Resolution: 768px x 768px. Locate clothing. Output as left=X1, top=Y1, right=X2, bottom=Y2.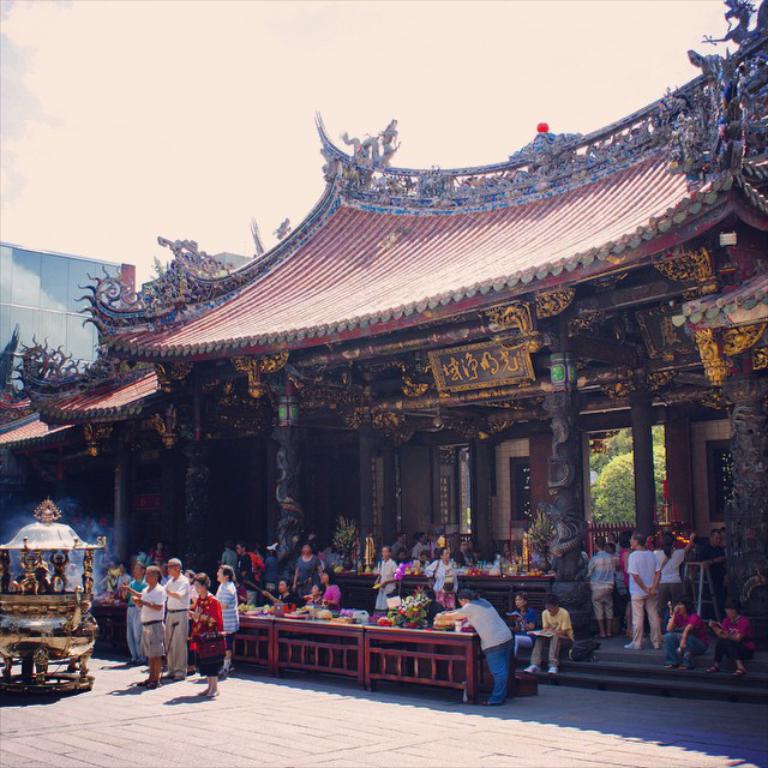
left=128, top=582, right=167, bottom=665.
